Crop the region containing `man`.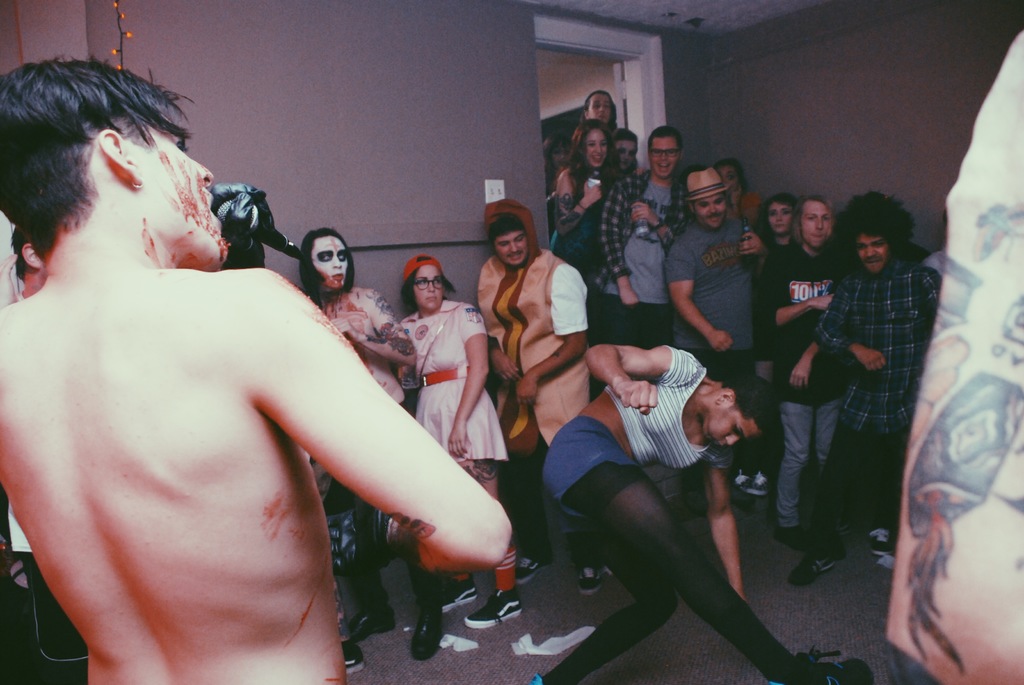
Crop region: (left=616, top=125, right=639, bottom=171).
